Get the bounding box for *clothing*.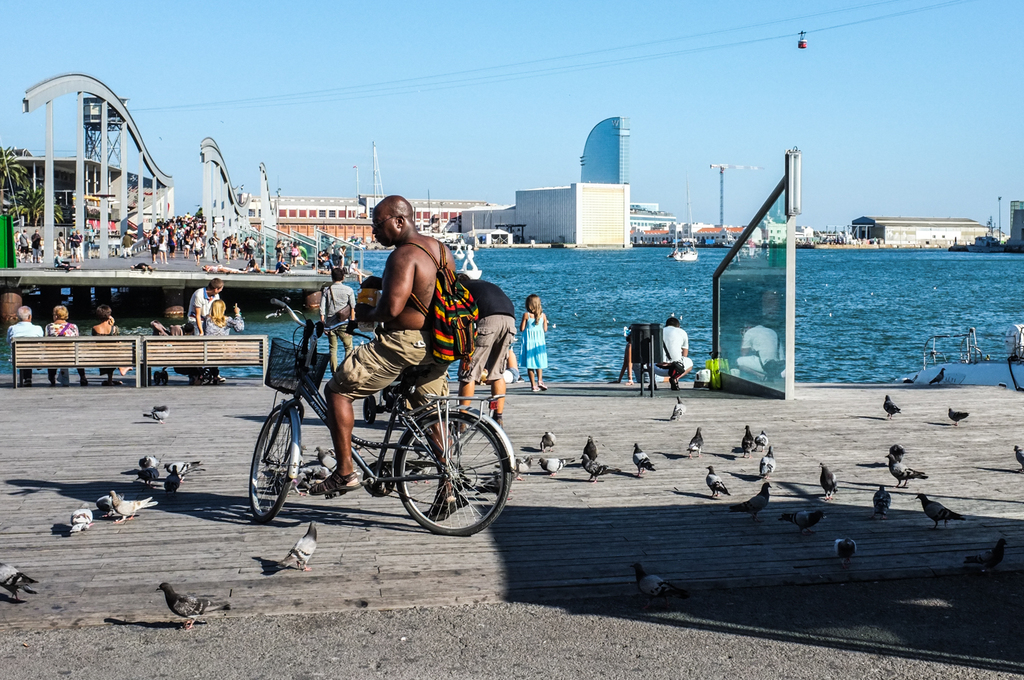
bbox=(203, 313, 244, 373).
